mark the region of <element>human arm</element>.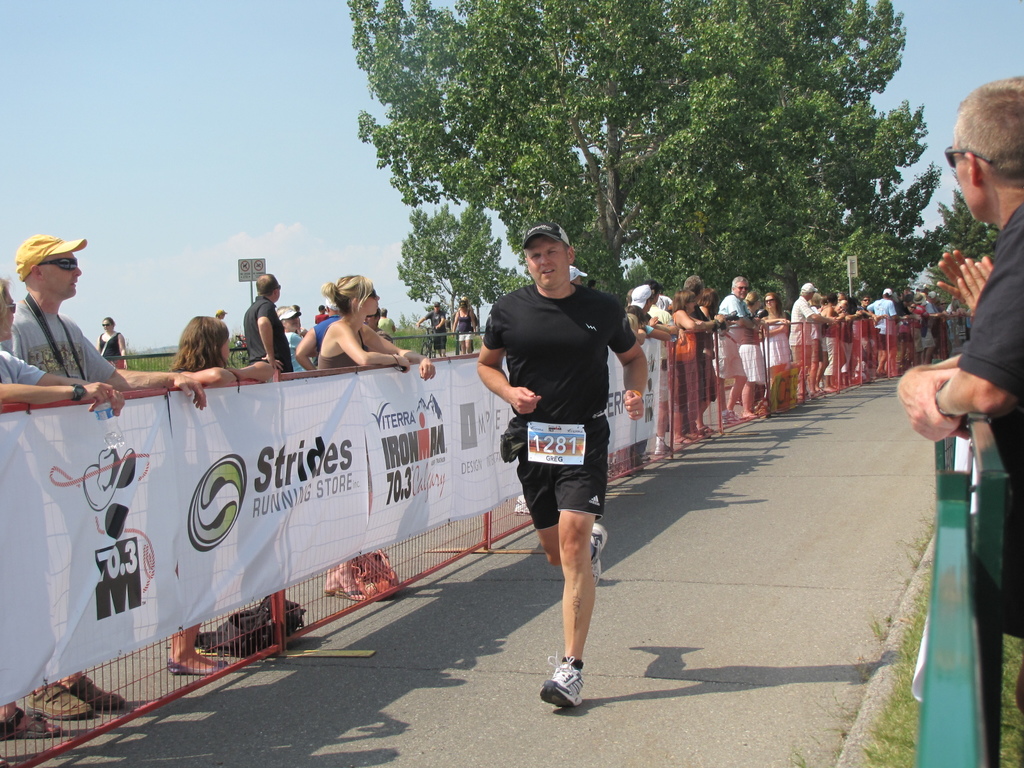
Region: 117, 331, 128, 365.
